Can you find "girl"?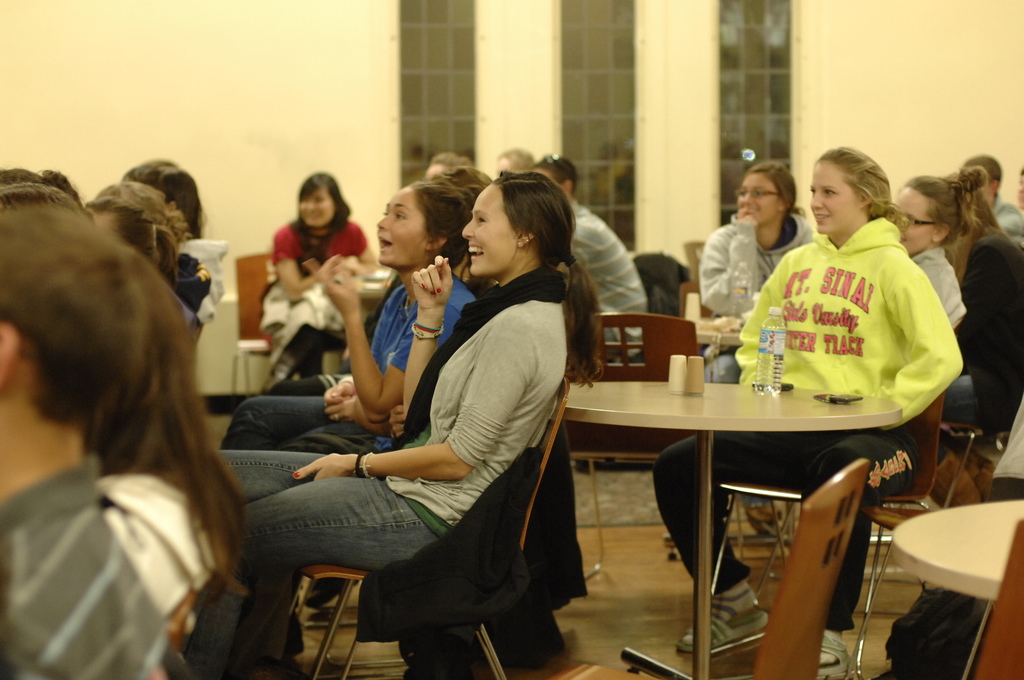
Yes, bounding box: left=214, top=159, right=486, bottom=460.
